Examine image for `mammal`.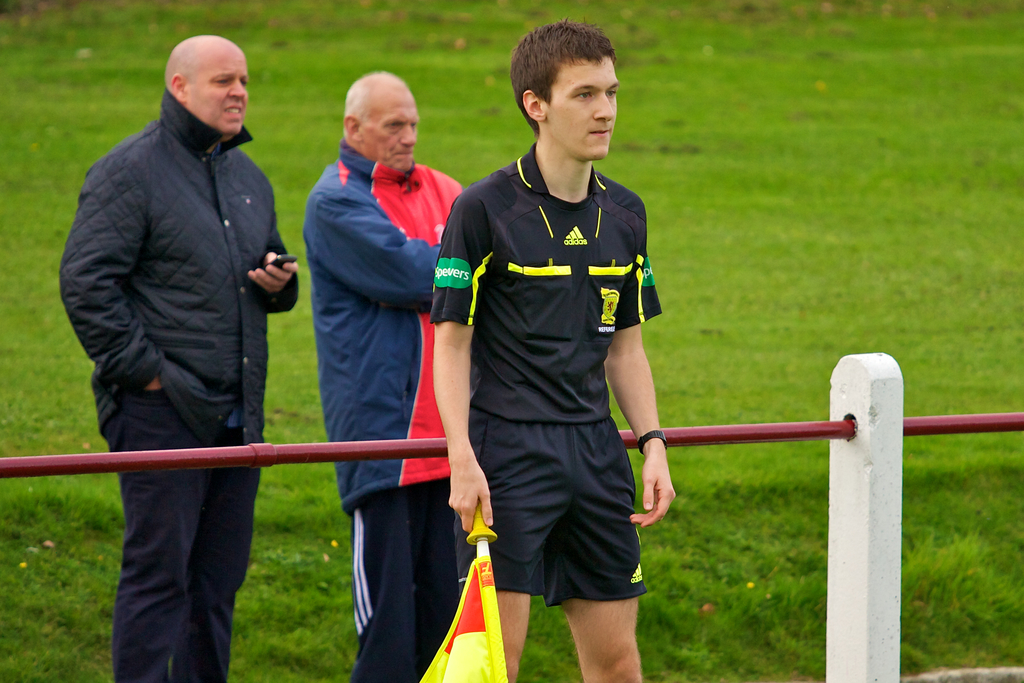
Examination result: 435/18/668/682.
